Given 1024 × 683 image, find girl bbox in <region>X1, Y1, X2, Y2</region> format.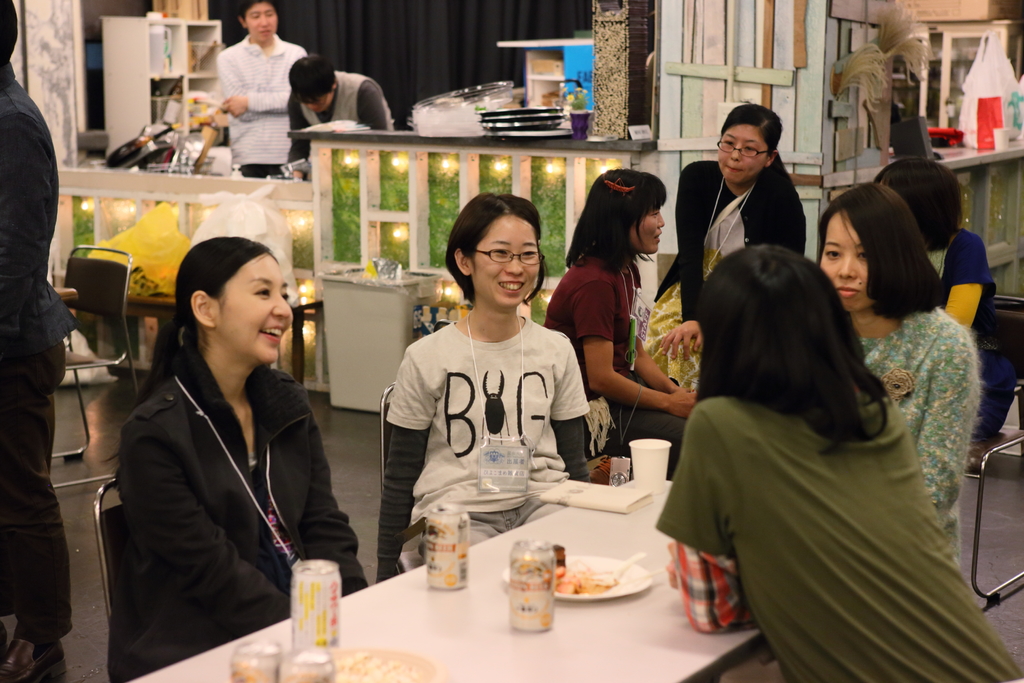
<region>375, 190, 591, 585</region>.
